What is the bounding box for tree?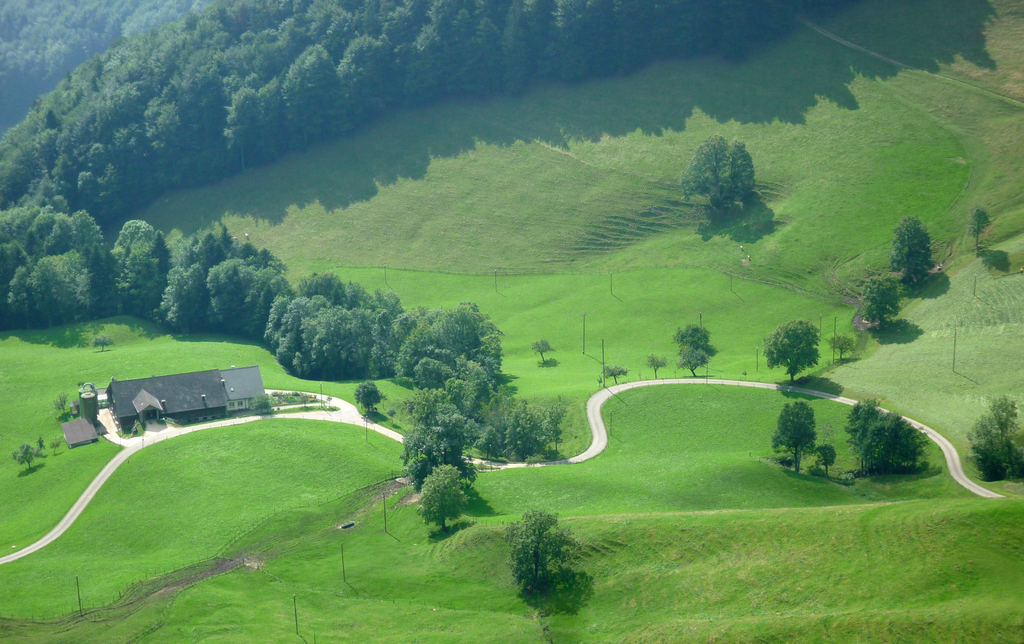
(758, 315, 824, 383).
